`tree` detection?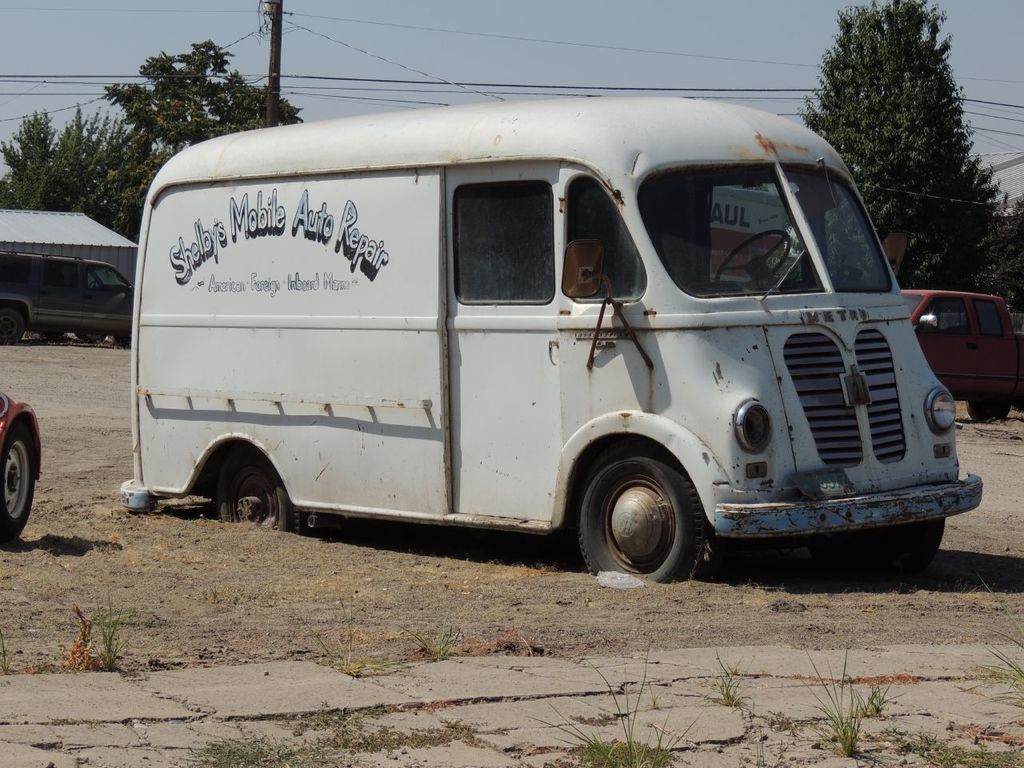
Rect(108, 38, 318, 166)
